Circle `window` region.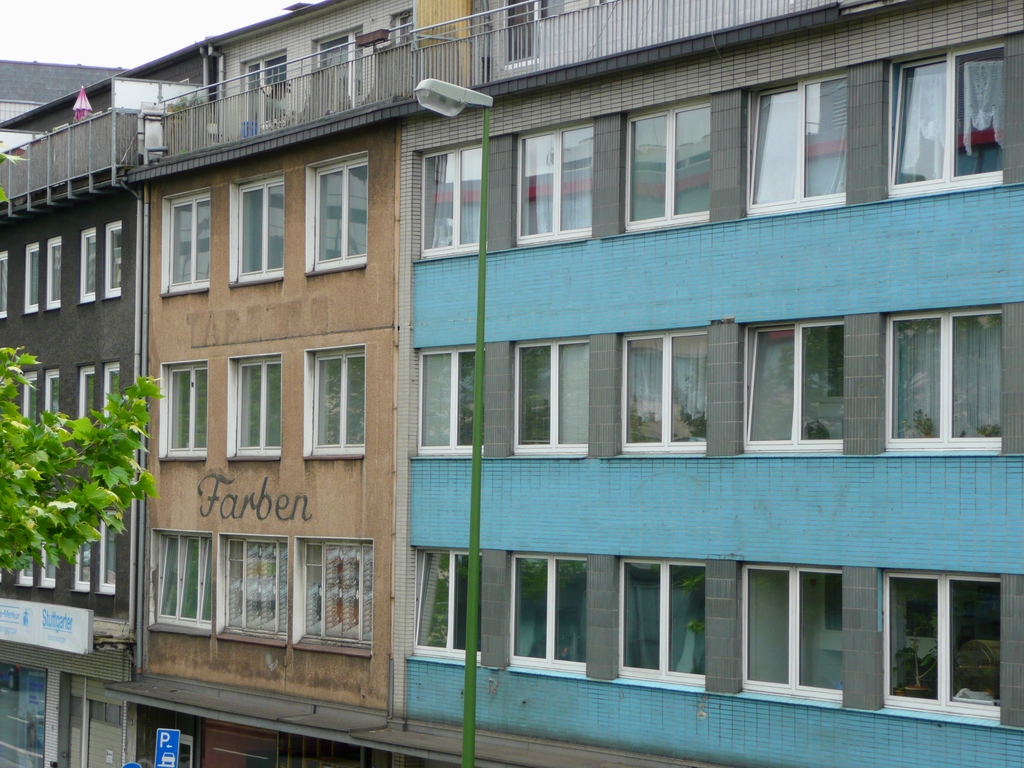
Region: bbox=[739, 303, 871, 463].
